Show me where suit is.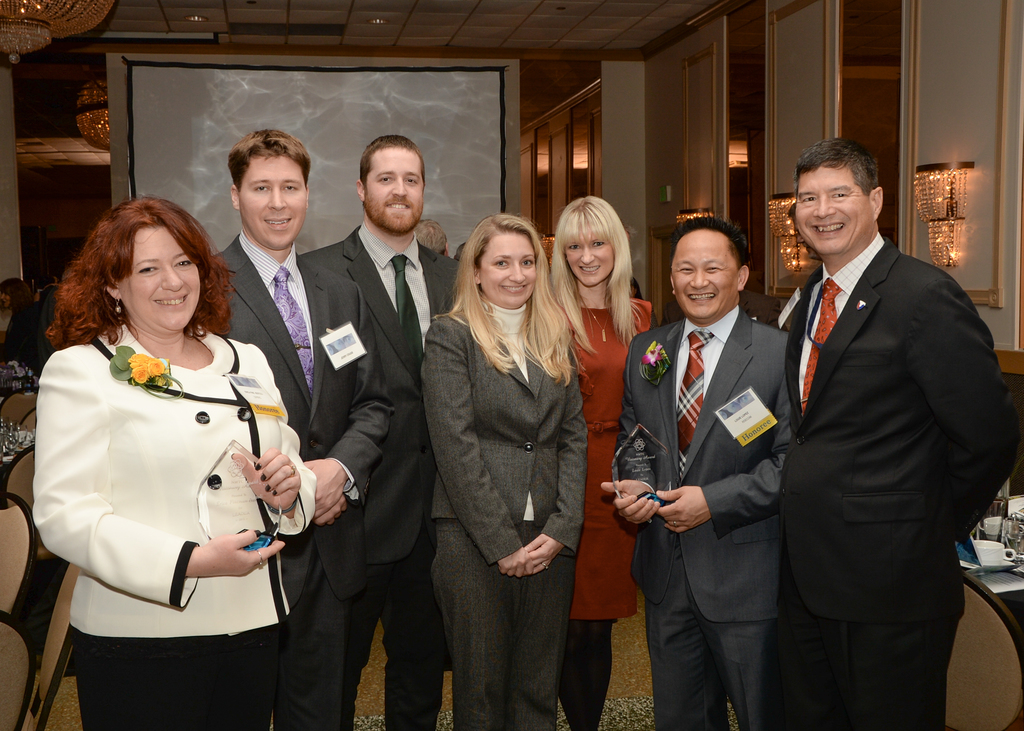
suit is at locate(617, 314, 793, 730).
